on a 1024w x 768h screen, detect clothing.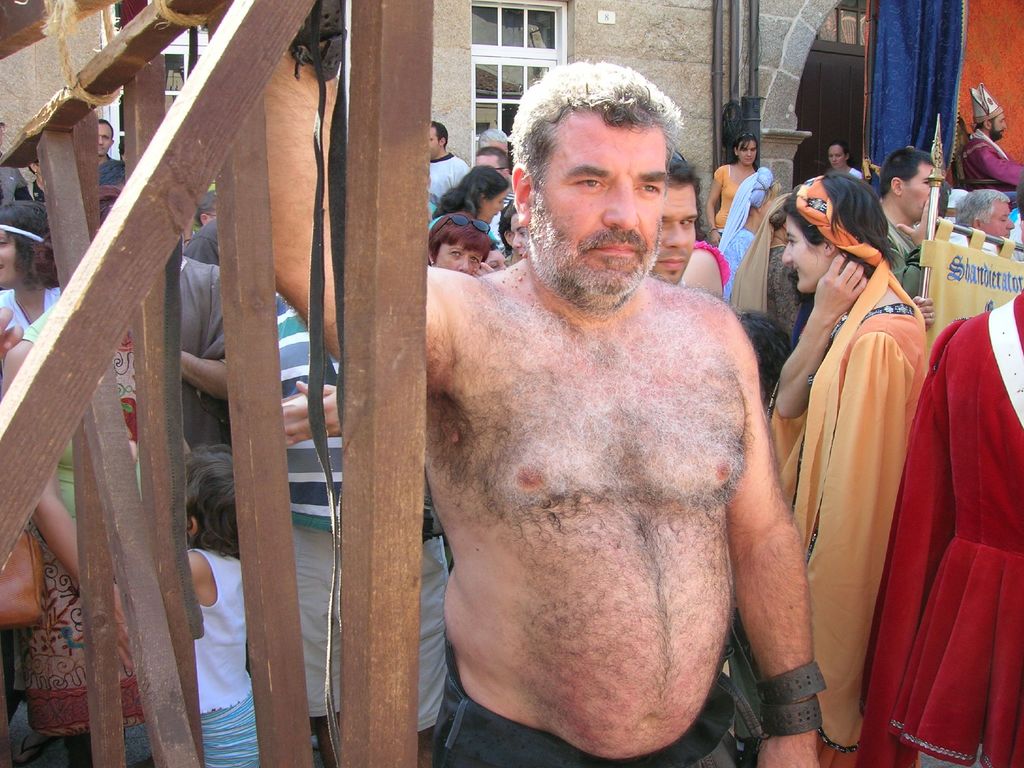
bbox=[761, 245, 929, 767].
